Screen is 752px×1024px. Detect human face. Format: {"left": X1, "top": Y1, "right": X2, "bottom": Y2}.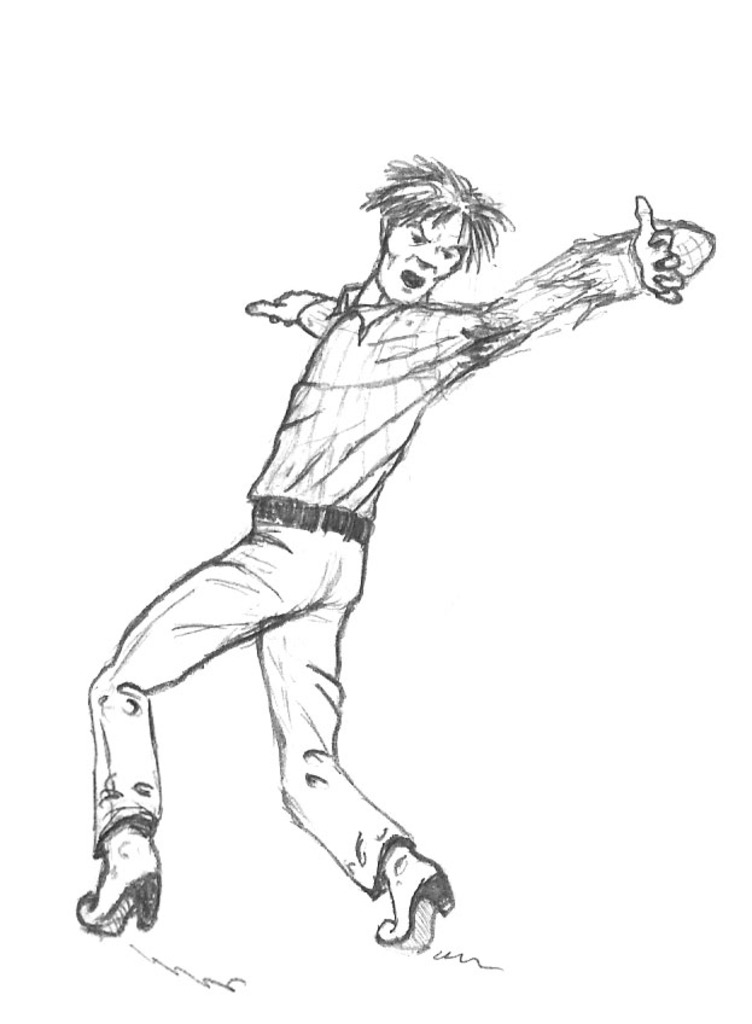
{"left": 379, "top": 204, "right": 462, "bottom": 312}.
